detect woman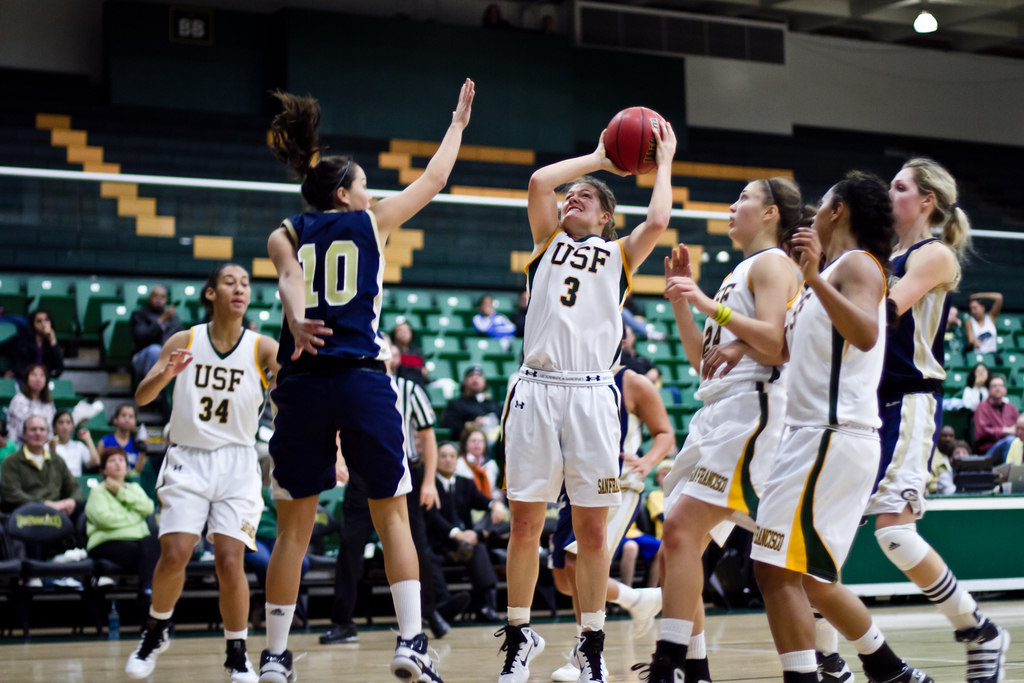
{"left": 630, "top": 174, "right": 803, "bottom": 682}
